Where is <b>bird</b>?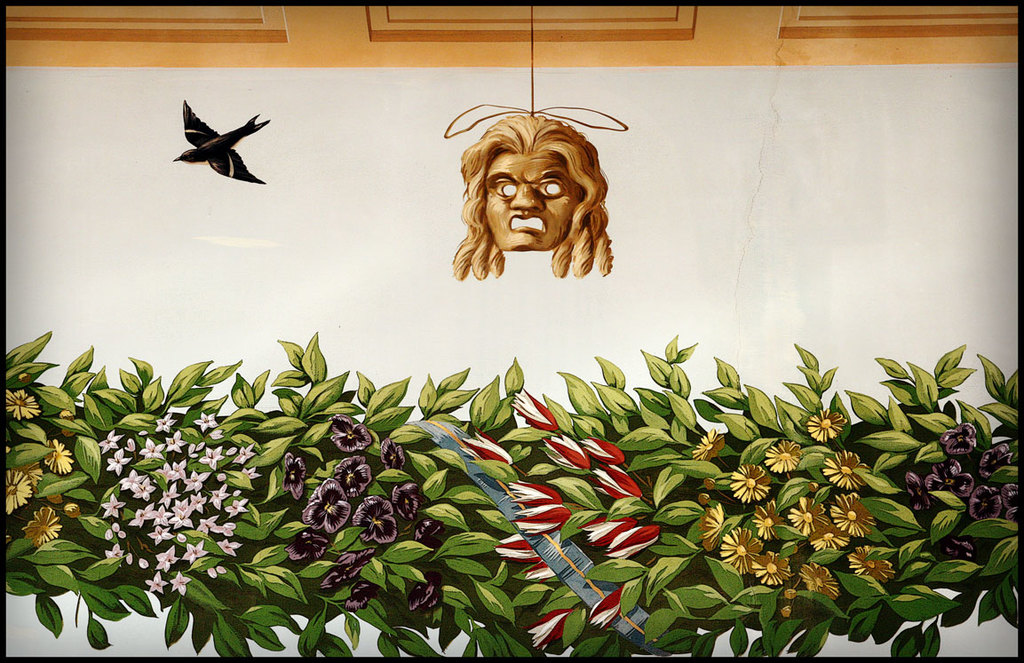
161 93 270 179.
